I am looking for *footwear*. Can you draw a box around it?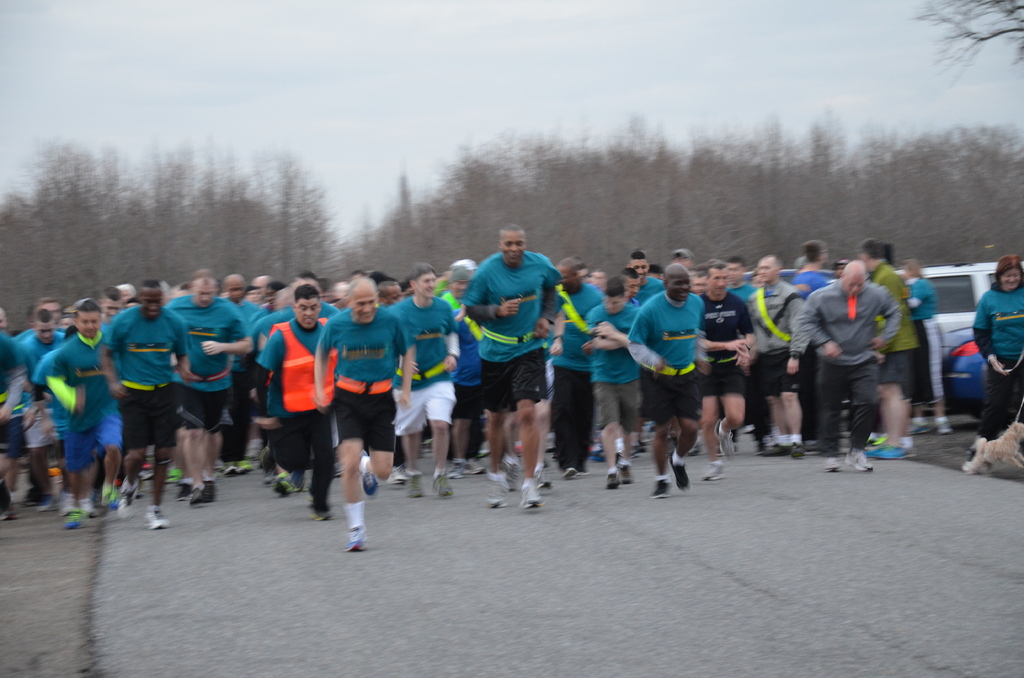
Sure, the bounding box is 783 444 801 459.
